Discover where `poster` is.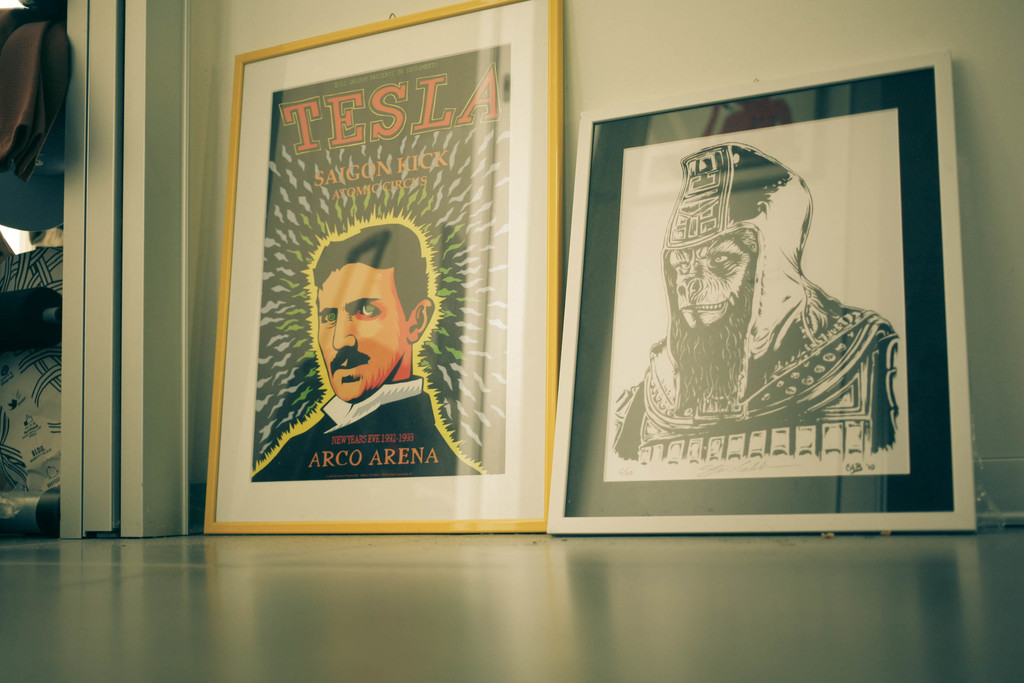
Discovered at BBox(563, 64, 951, 515).
